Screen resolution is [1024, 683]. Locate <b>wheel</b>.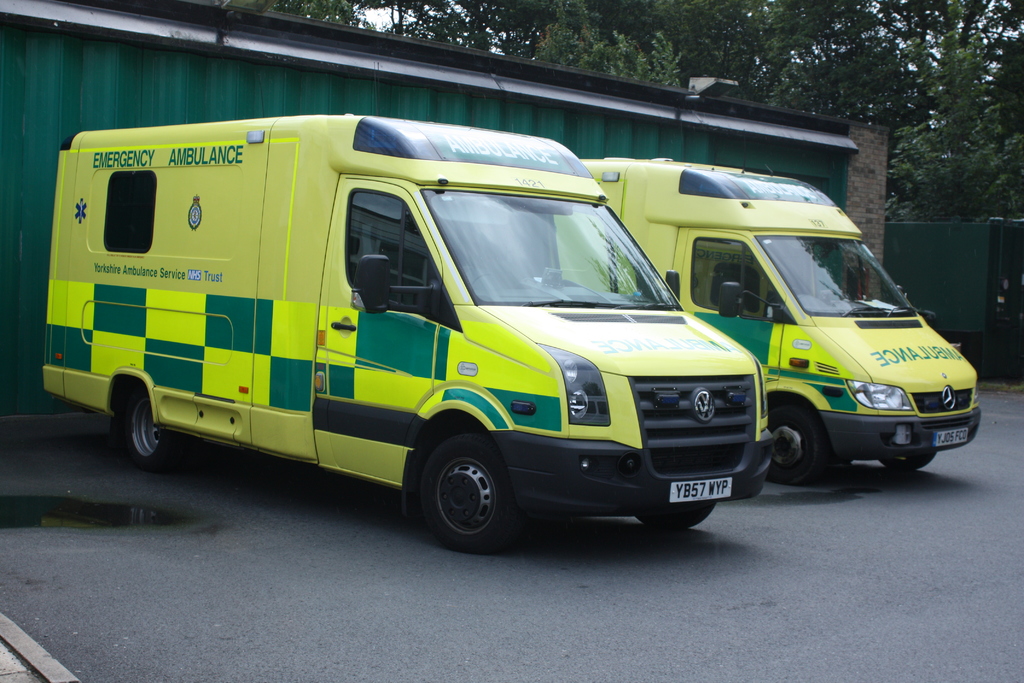
759:402:833:482.
